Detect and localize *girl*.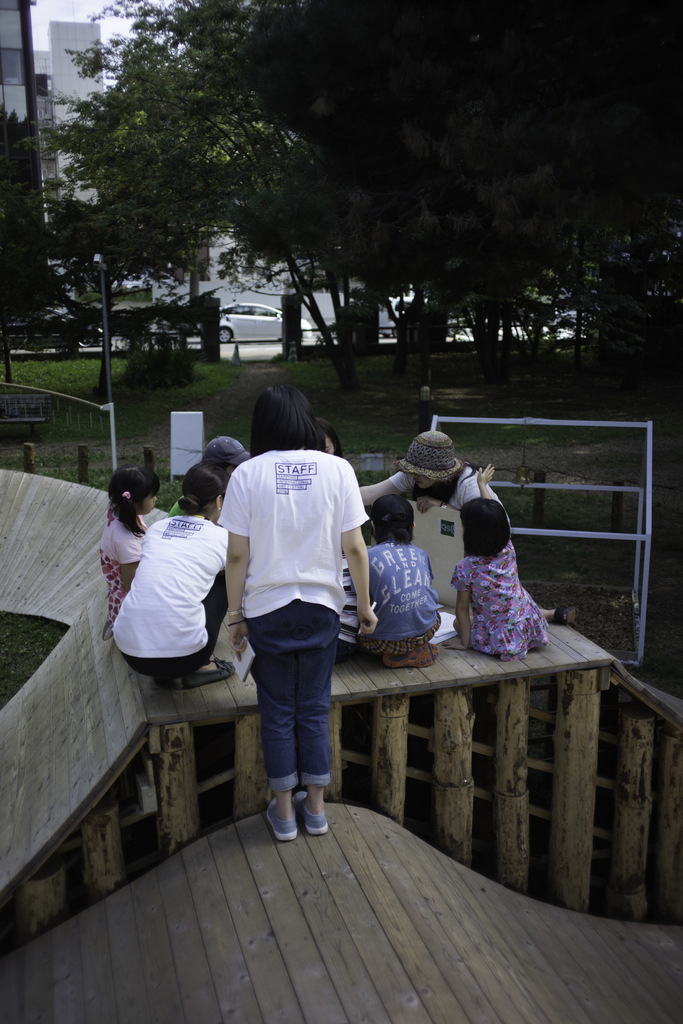
Localized at region(453, 495, 553, 650).
